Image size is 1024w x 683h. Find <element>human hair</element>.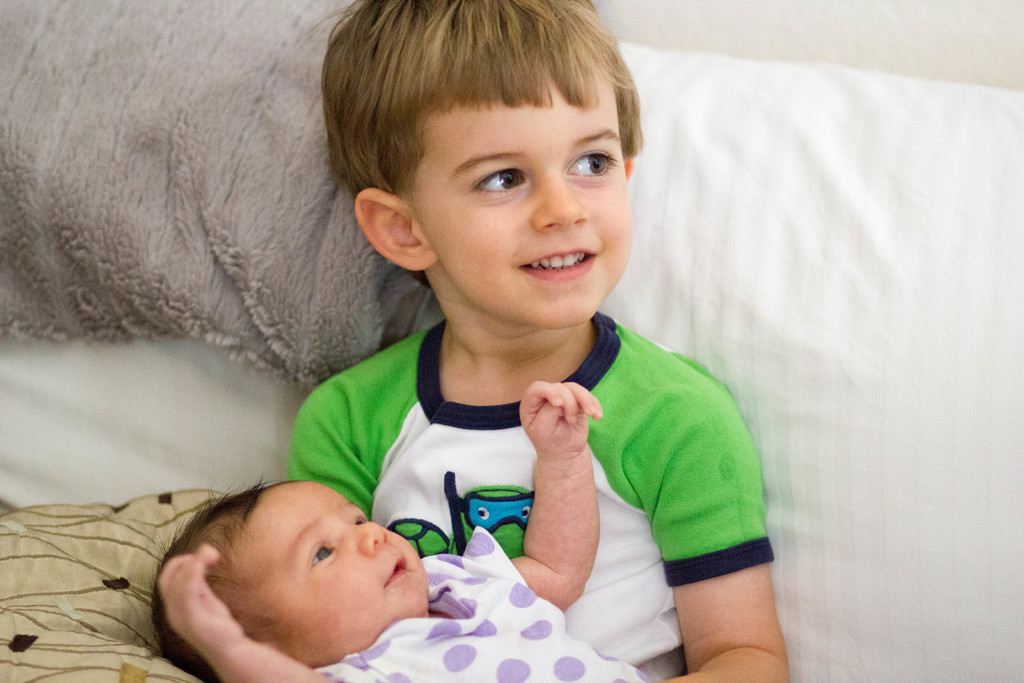
[314,17,636,219].
